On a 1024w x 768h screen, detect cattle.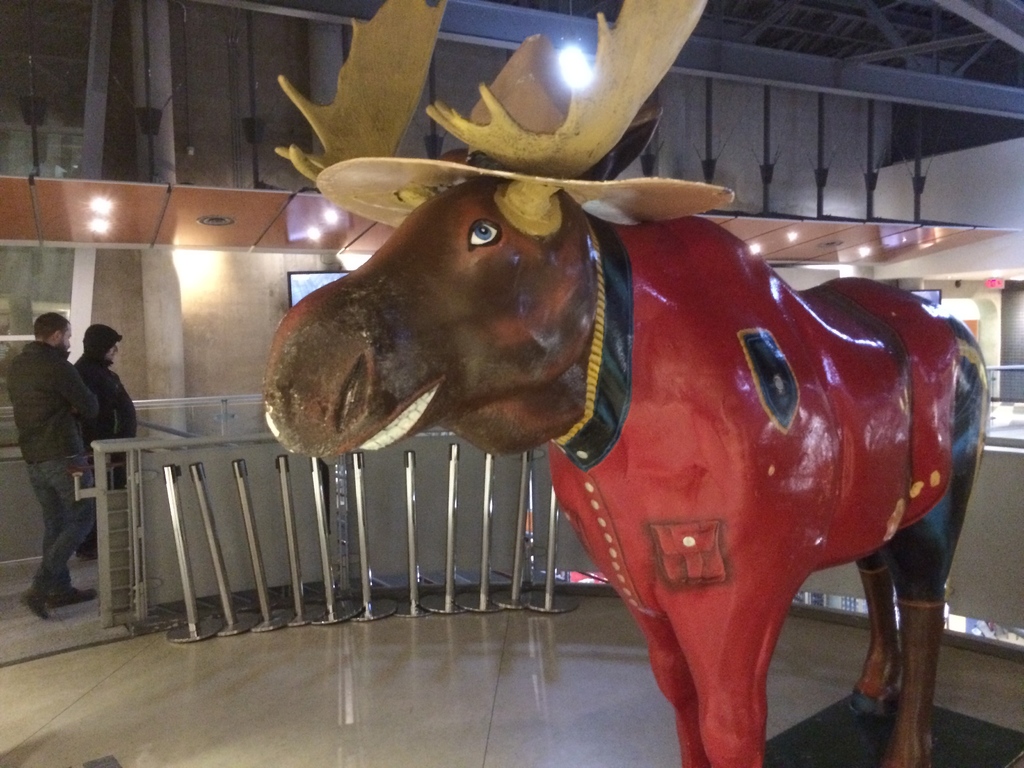
[271, 132, 1004, 740].
